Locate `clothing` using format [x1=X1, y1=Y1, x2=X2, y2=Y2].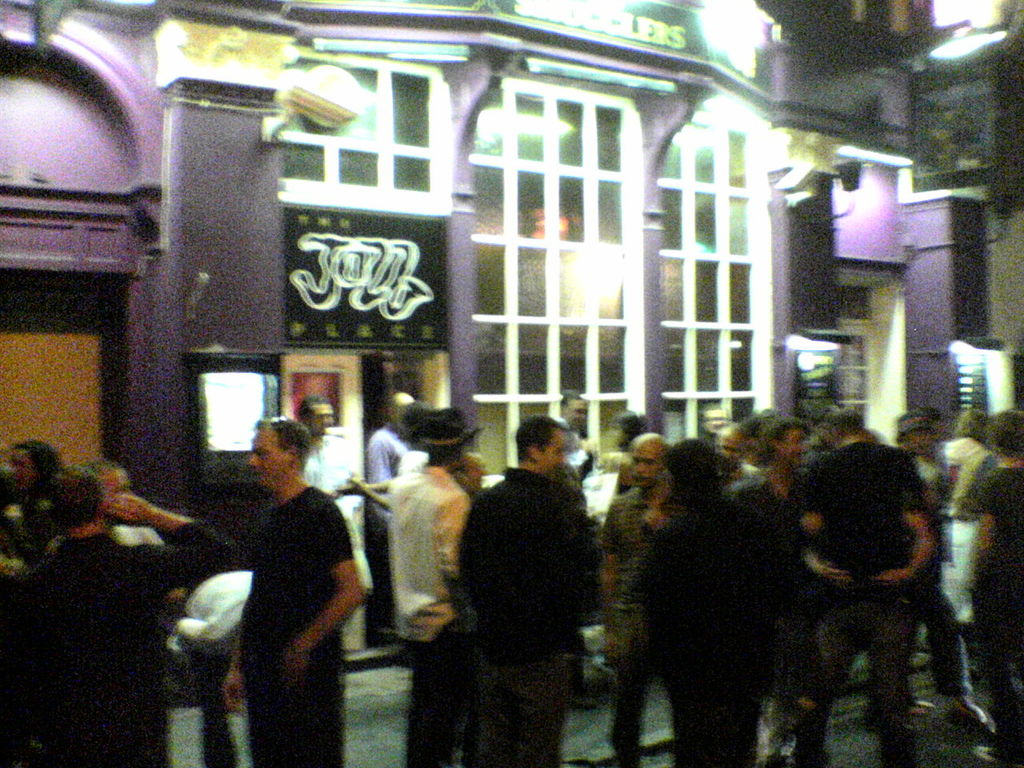
[x1=194, y1=476, x2=378, y2=767].
